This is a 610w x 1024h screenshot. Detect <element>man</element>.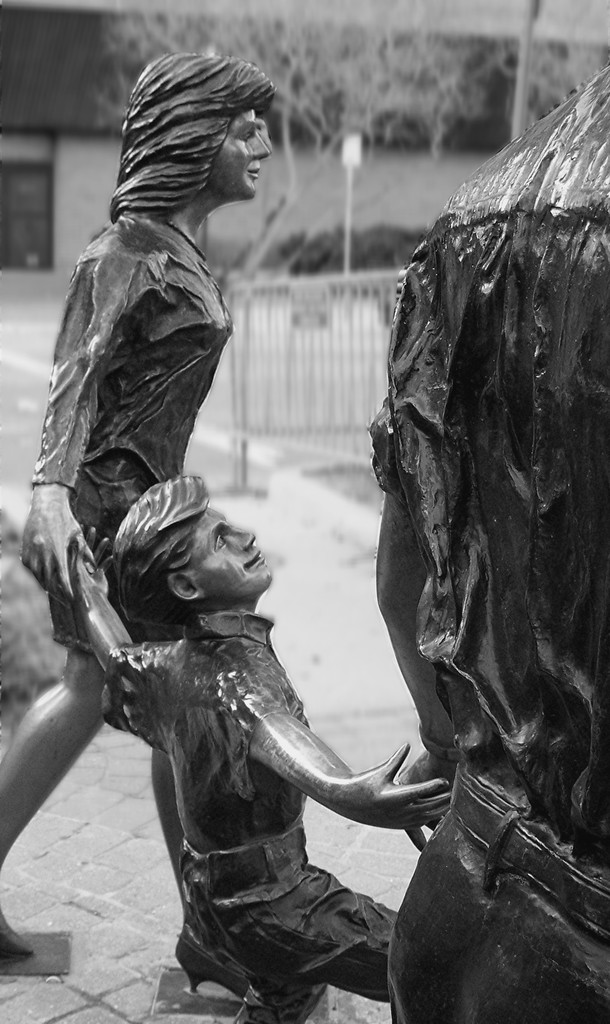
Rect(81, 474, 456, 1023).
